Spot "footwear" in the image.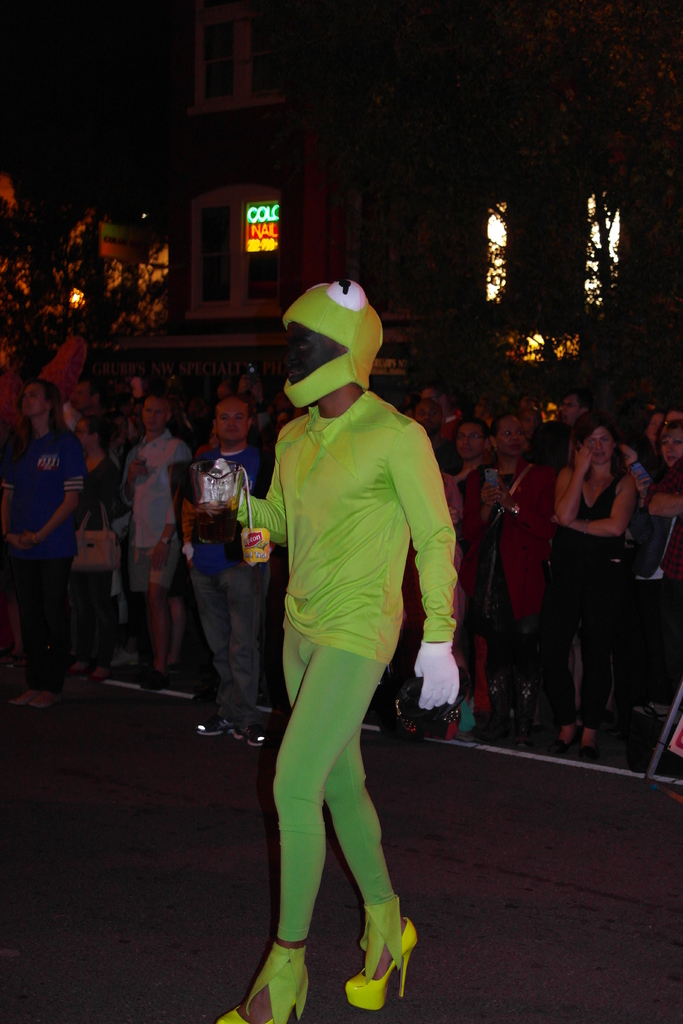
"footwear" found at locate(156, 655, 182, 692).
